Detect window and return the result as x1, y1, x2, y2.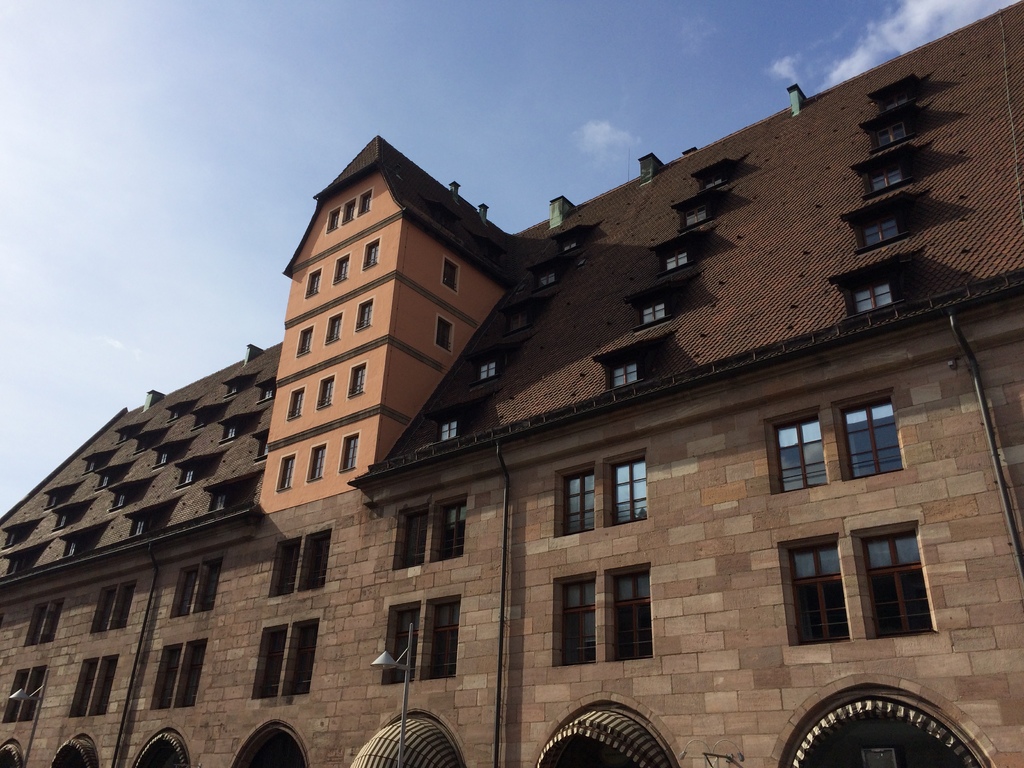
115, 582, 134, 630.
